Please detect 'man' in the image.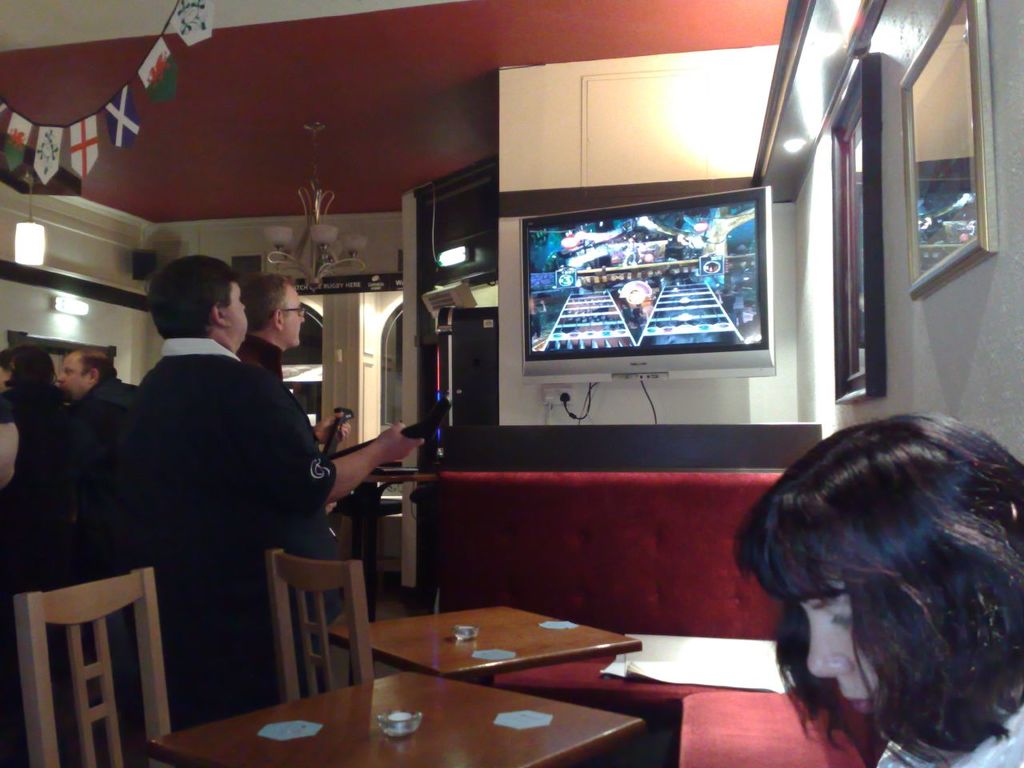
<region>234, 270, 353, 515</region>.
